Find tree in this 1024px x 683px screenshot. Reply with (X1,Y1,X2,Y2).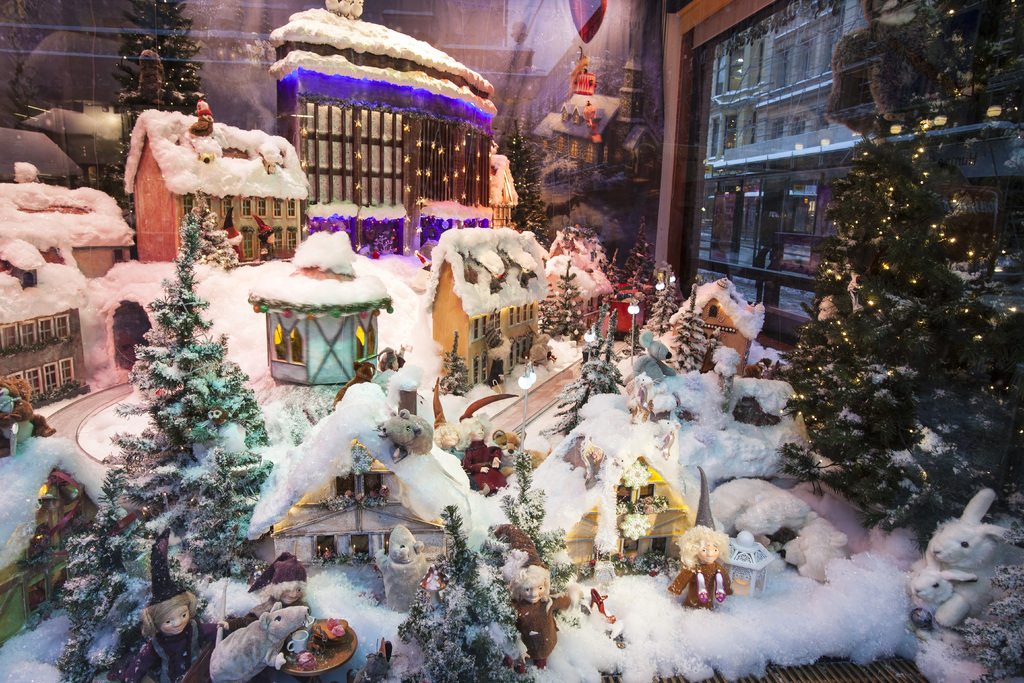
(540,303,635,437).
